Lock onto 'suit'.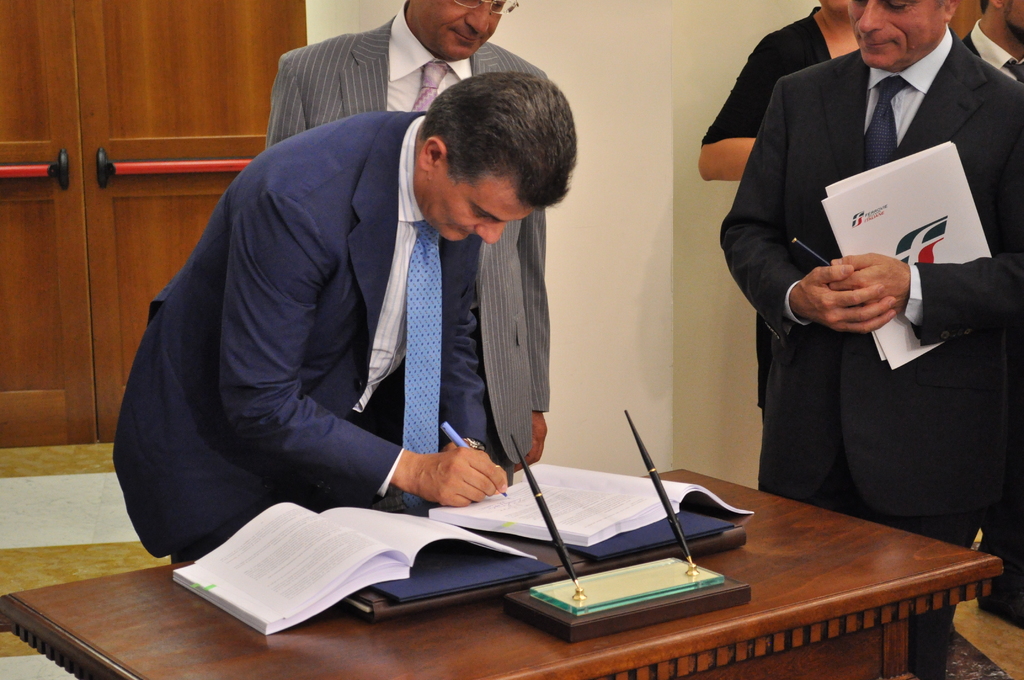
Locked: region(265, 0, 551, 485).
